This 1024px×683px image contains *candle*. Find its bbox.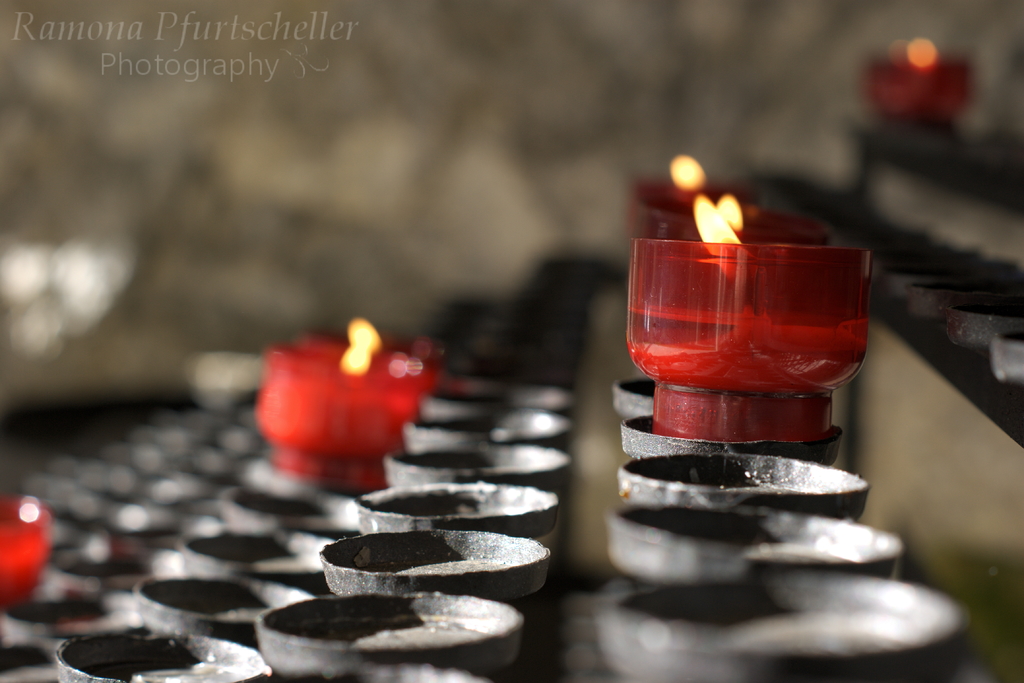
box(254, 307, 435, 480).
